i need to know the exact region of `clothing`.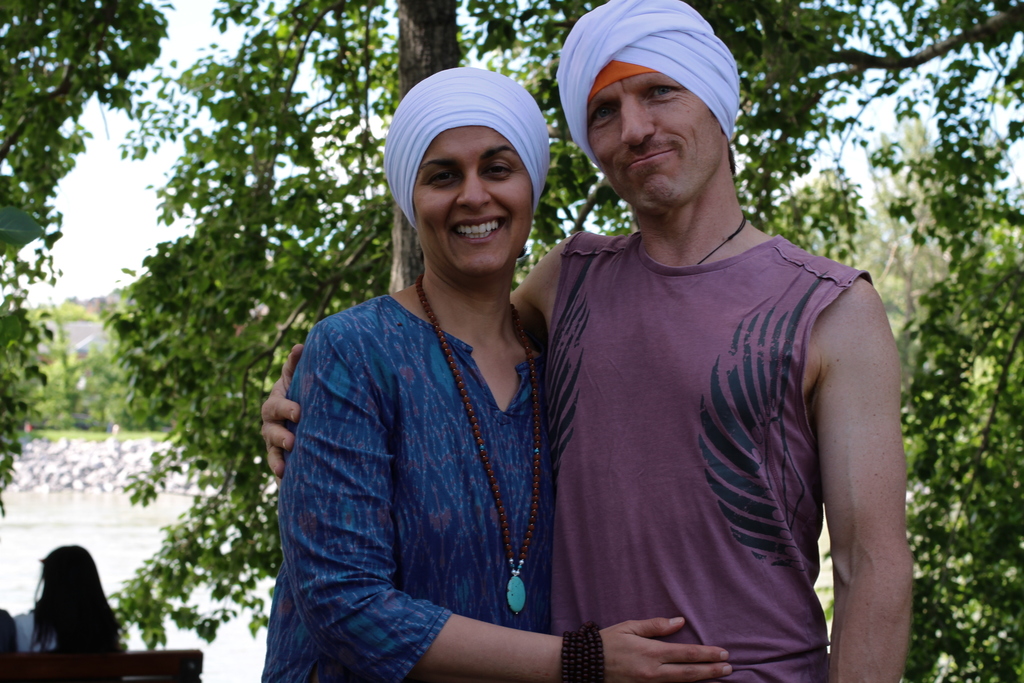
Region: x1=13 y1=610 x2=56 y2=655.
